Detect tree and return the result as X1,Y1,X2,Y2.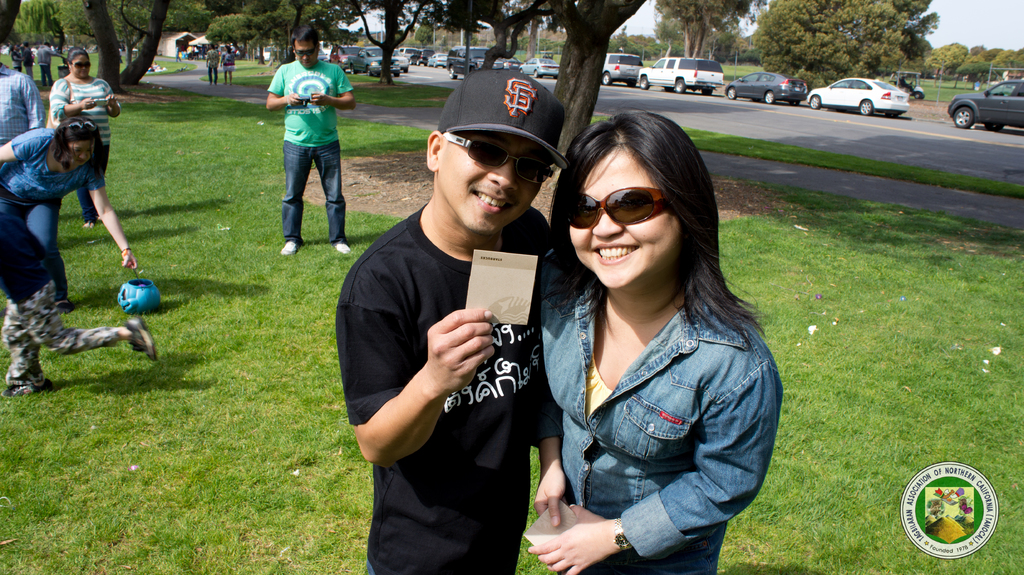
419,0,556,61.
